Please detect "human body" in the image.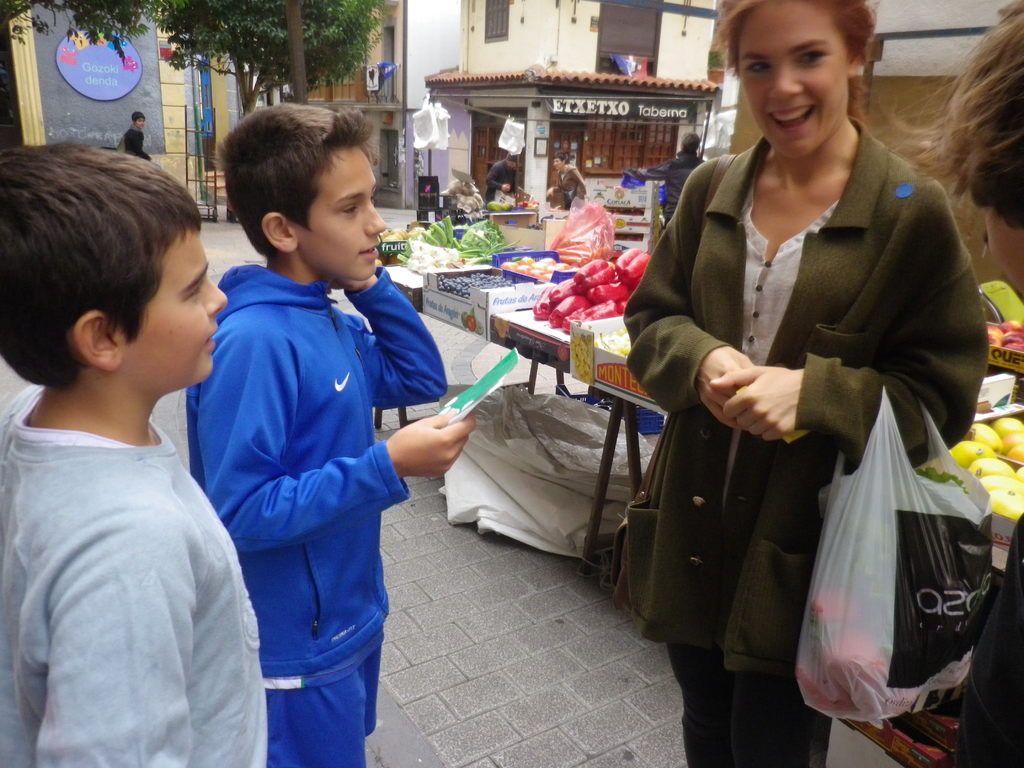
region(119, 127, 152, 159).
